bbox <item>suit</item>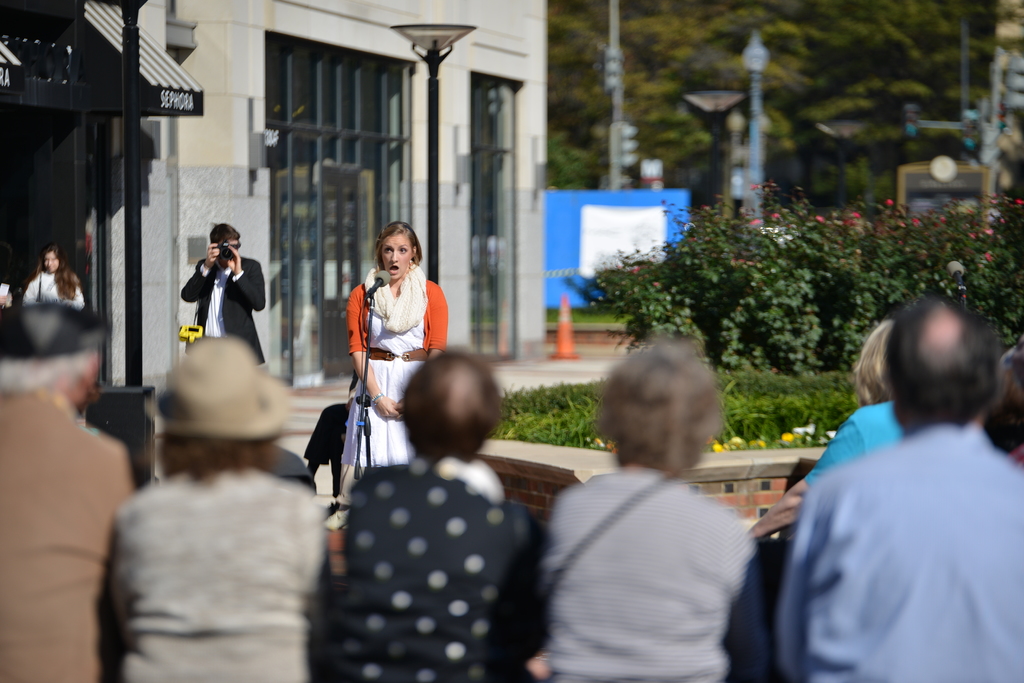
(161,242,269,362)
